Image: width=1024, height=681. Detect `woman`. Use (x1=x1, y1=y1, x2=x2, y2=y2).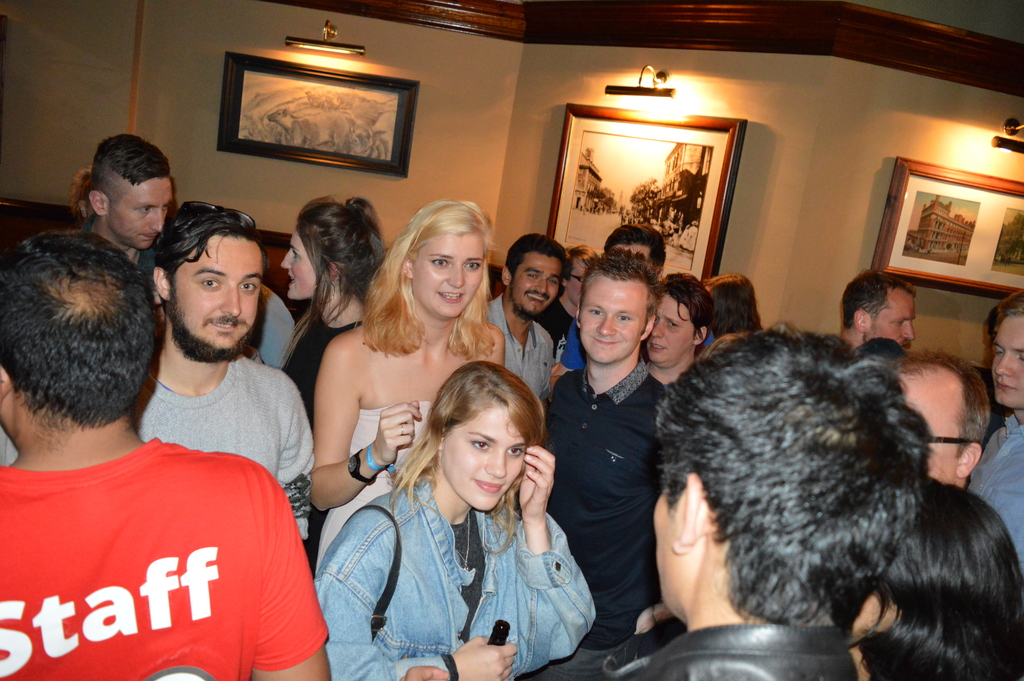
(x1=844, y1=472, x2=1023, y2=680).
